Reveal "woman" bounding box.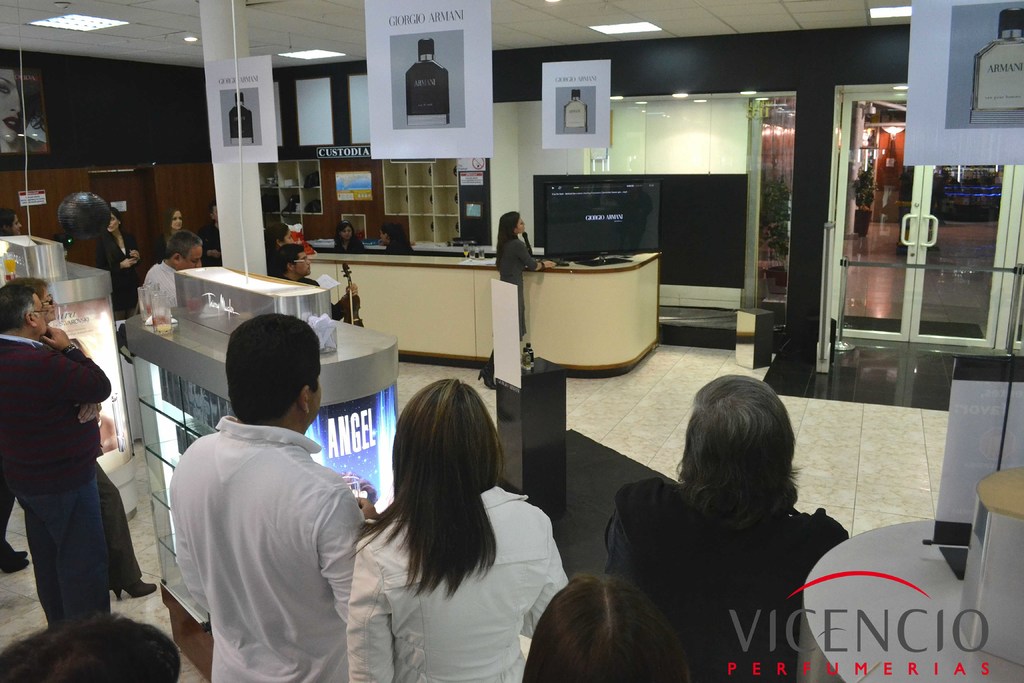
Revealed: <bbox>378, 219, 415, 254</bbox>.
